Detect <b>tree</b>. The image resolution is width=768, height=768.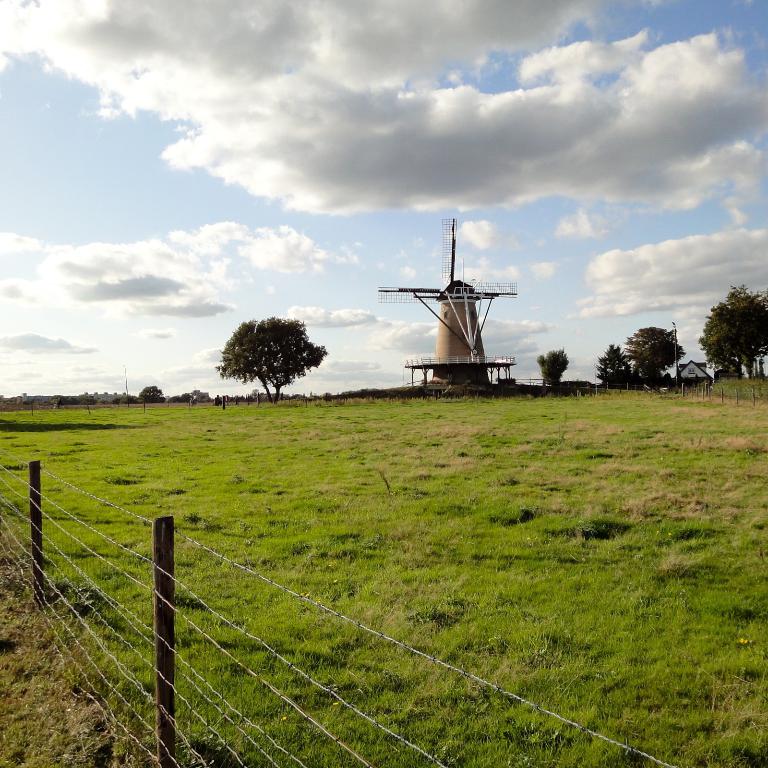
[x1=534, y1=349, x2=566, y2=393].
